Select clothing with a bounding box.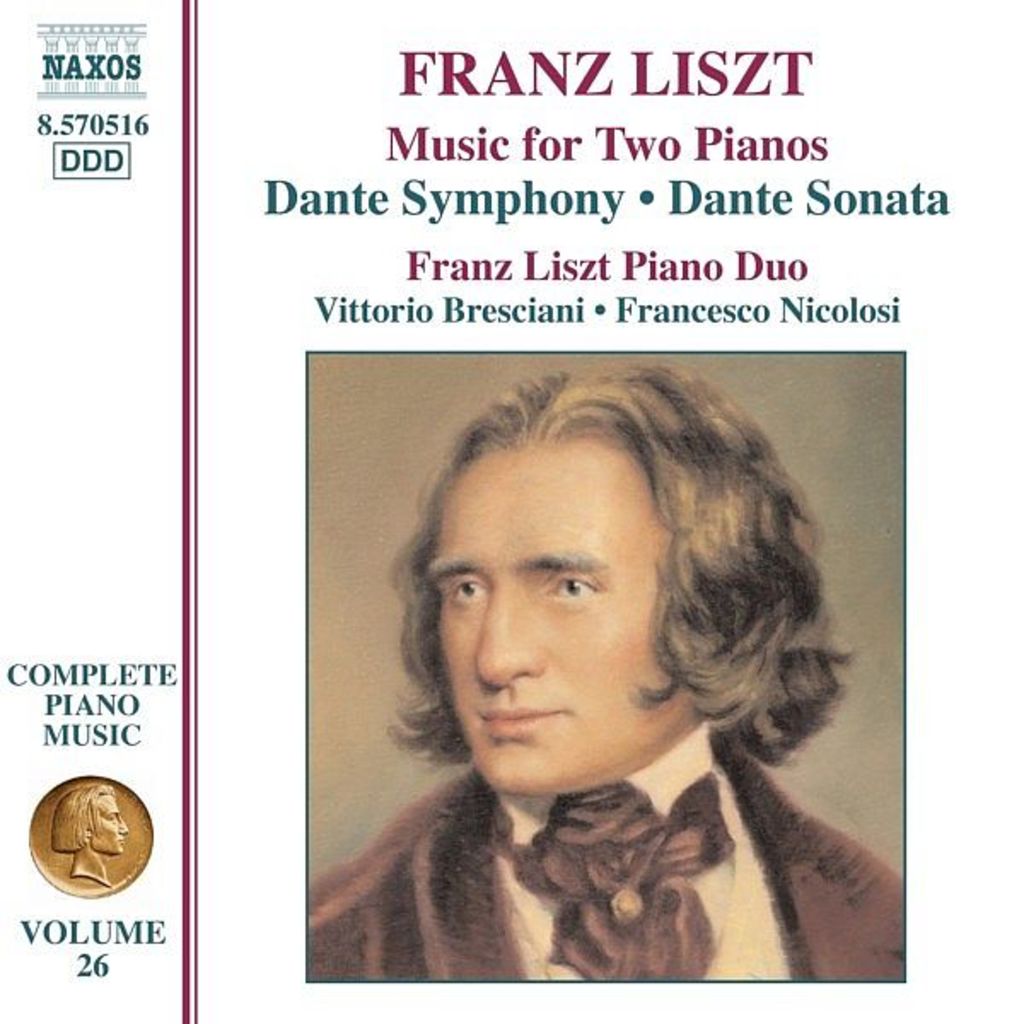
bbox=[309, 719, 905, 980].
